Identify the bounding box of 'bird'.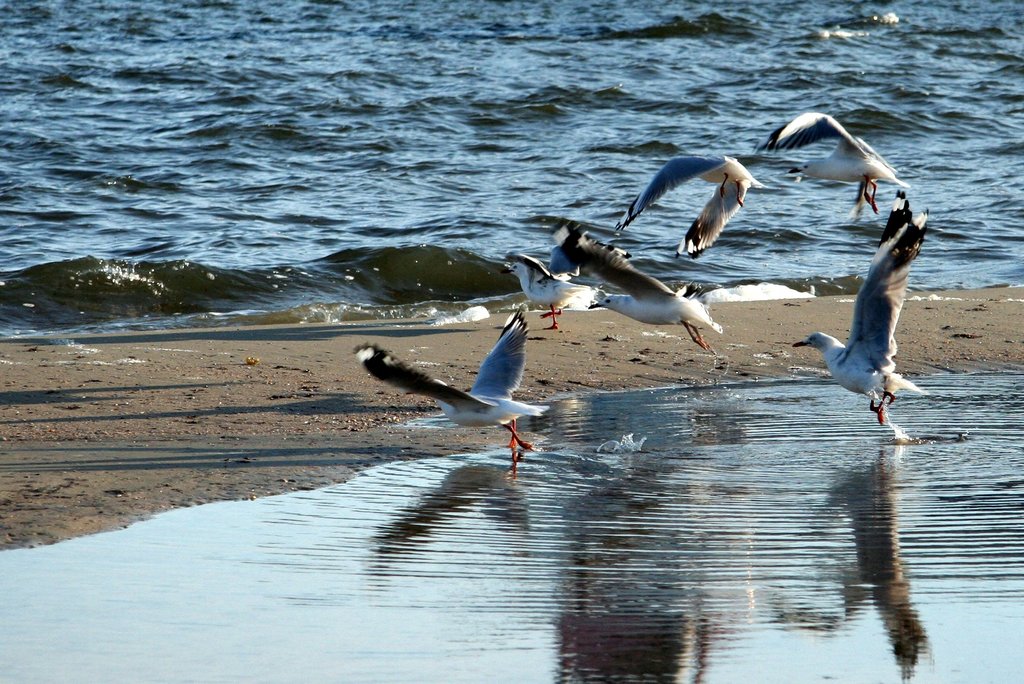
x1=620, y1=145, x2=764, y2=253.
